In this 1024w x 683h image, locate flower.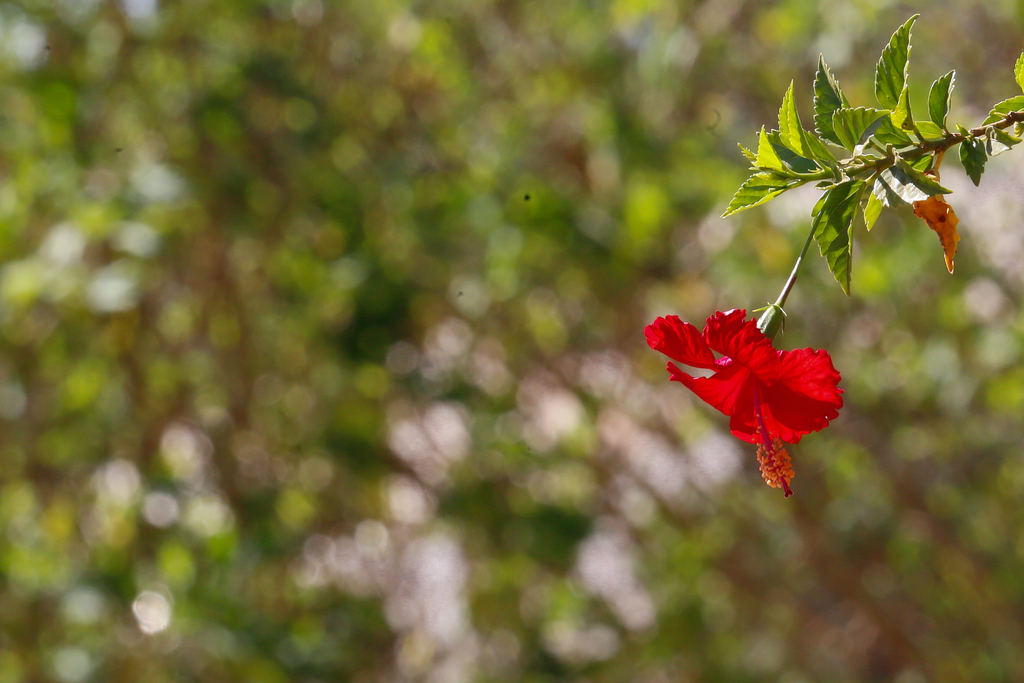
Bounding box: 650,224,879,463.
